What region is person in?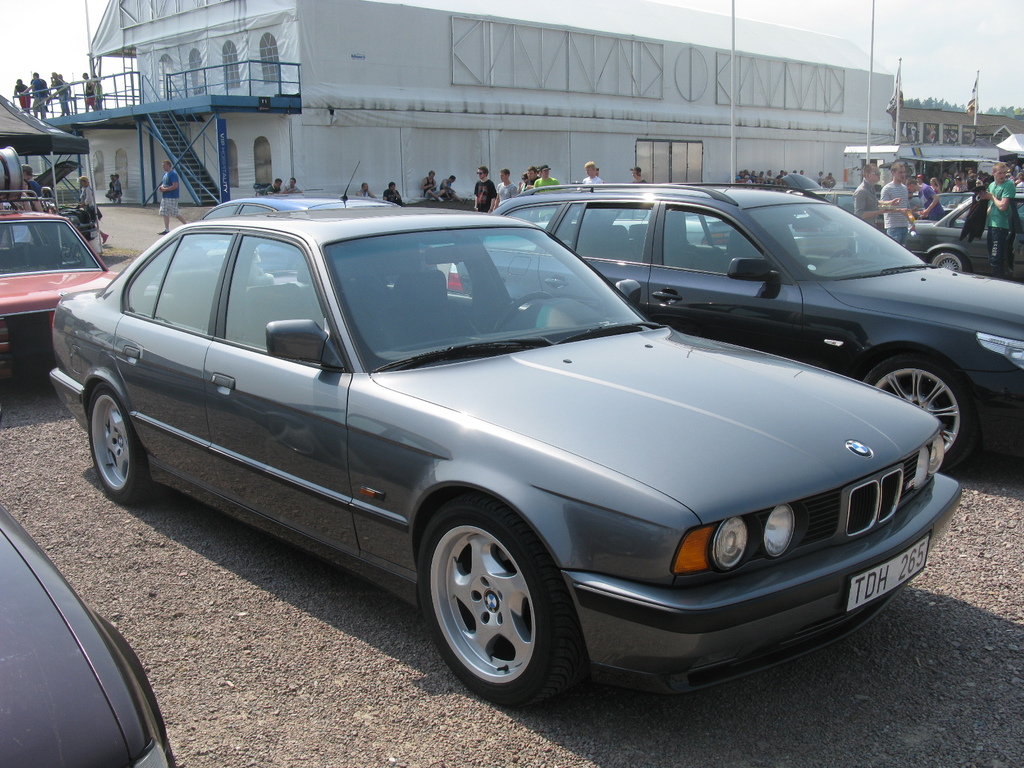
422,172,444,200.
